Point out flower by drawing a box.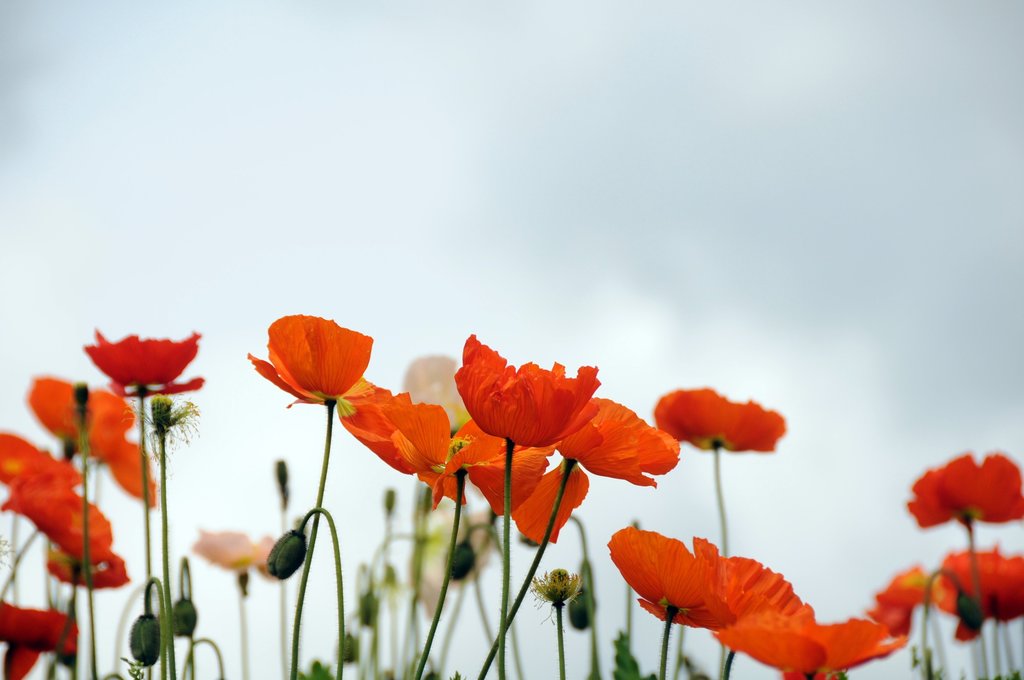
<bbox>605, 528, 724, 638</bbox>.
